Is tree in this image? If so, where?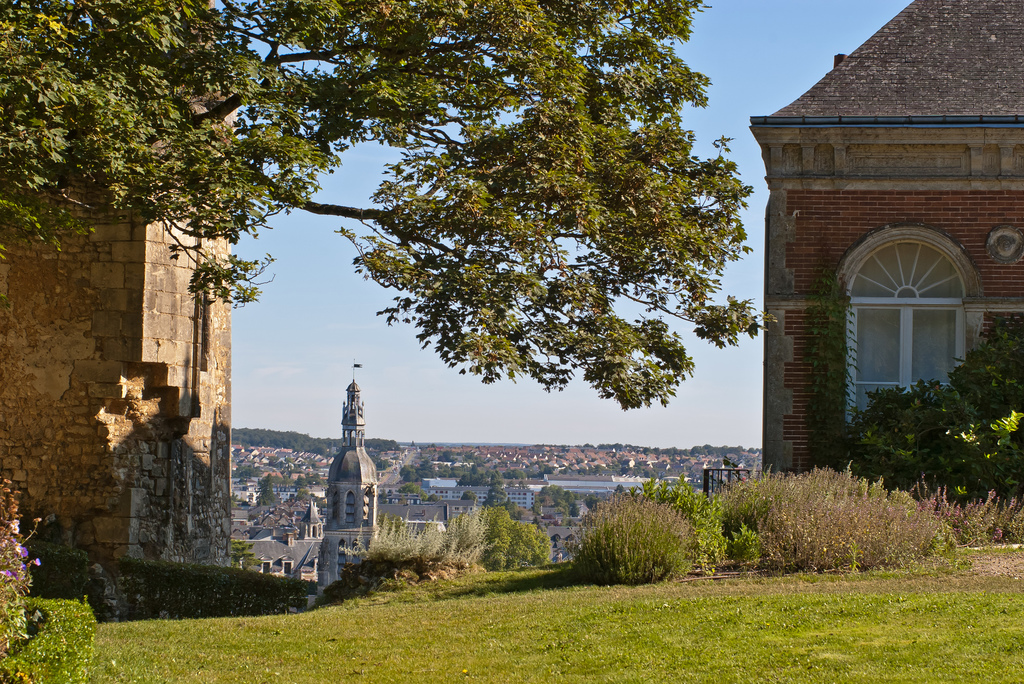
Yes, at pyautogui.locateOnScreen(263, 476, 282, 489).
